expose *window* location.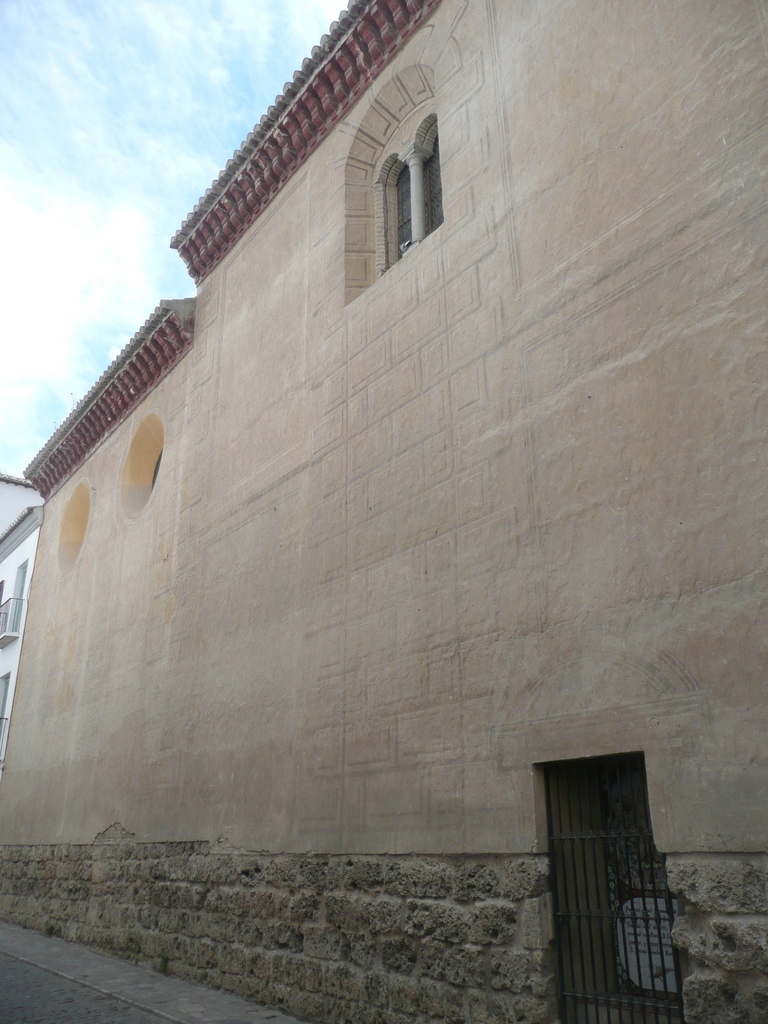
Exposed at locate(112, 409, 175, 529).
